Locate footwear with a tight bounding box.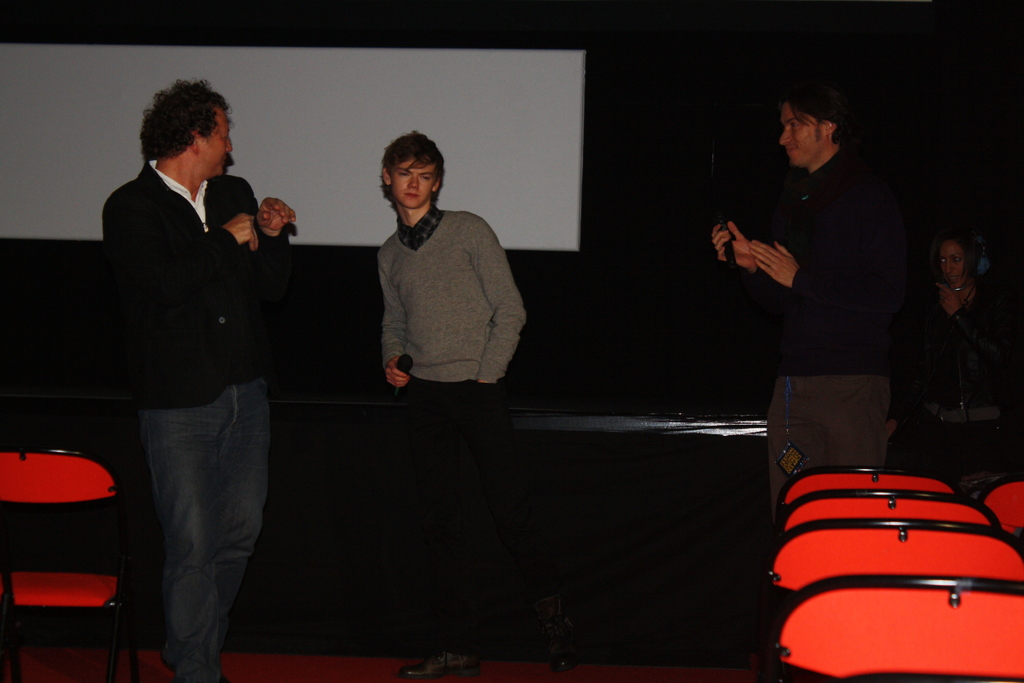
[396, 640, 486, 682].
